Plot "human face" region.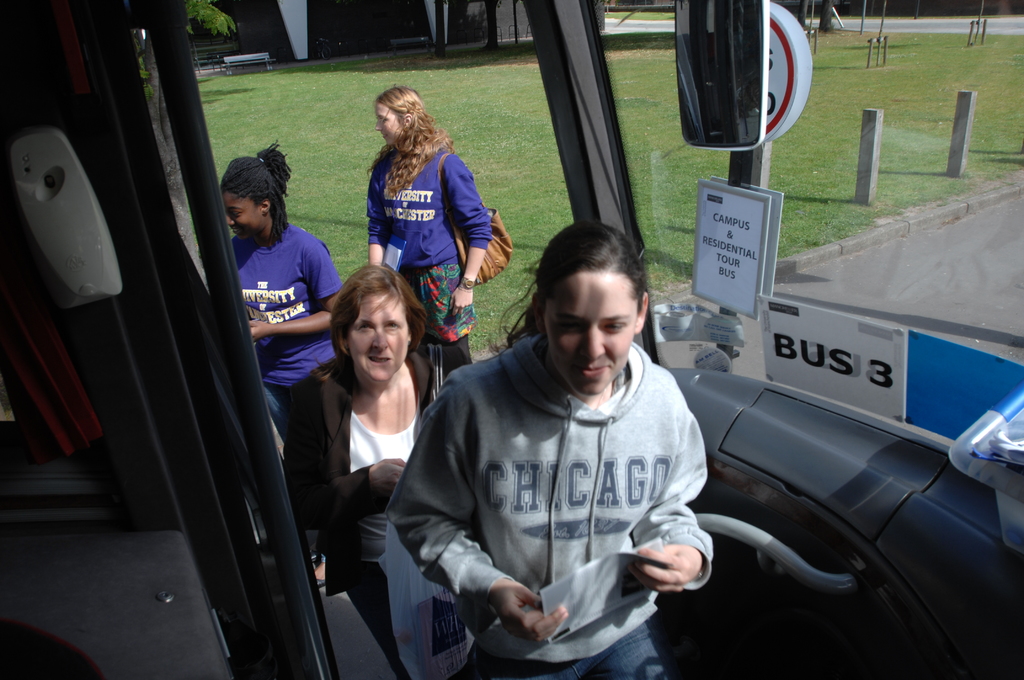
Plotted at <box>376,104,401,145</box>.
